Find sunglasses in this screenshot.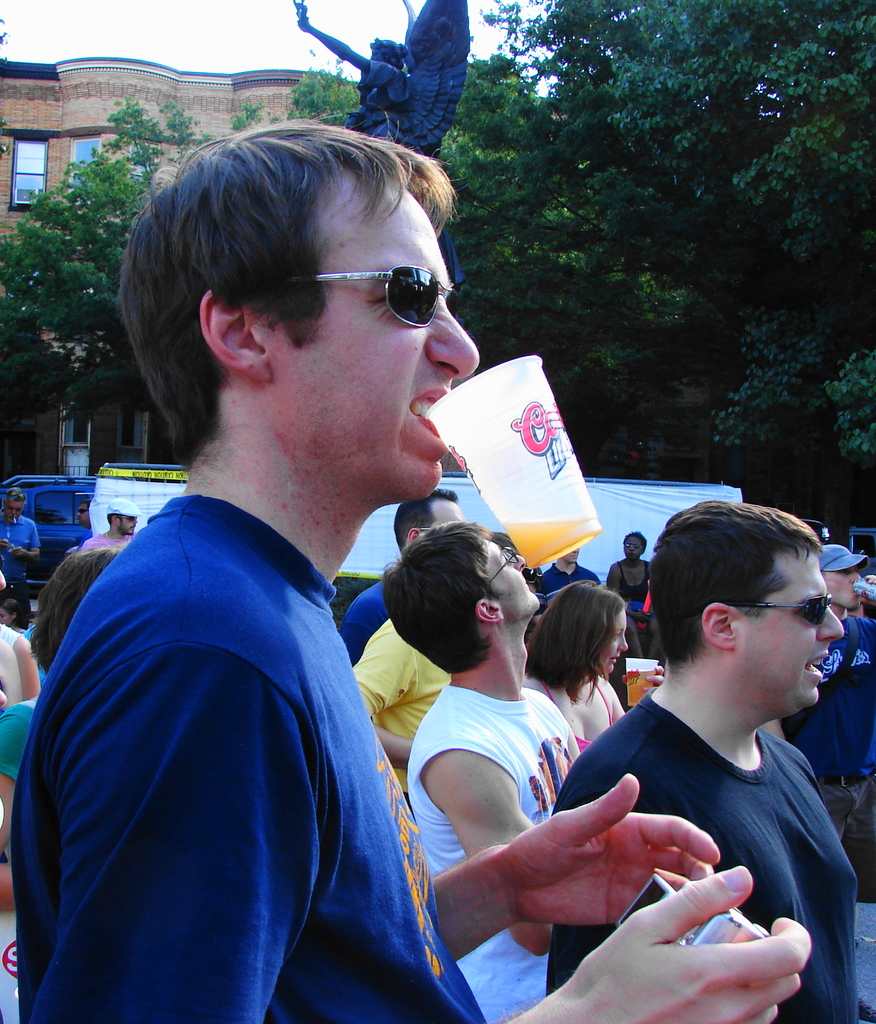
The bounding box for sunglasses is locate(280, 269, 472, 339).
